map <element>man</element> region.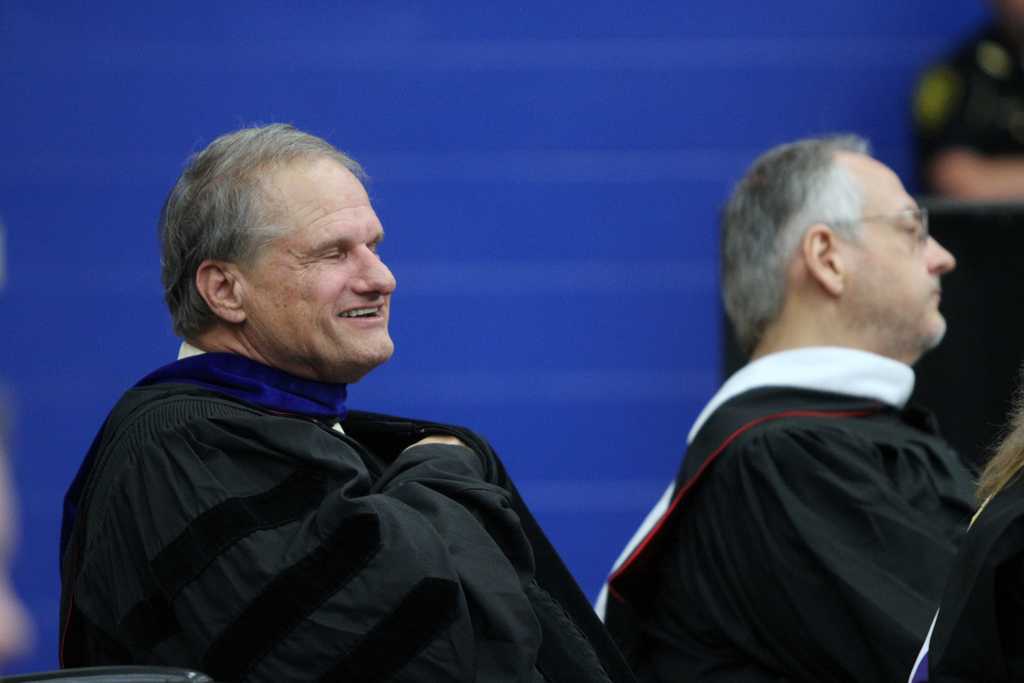
Mapped to select_region(49, 118, 616, 682).
